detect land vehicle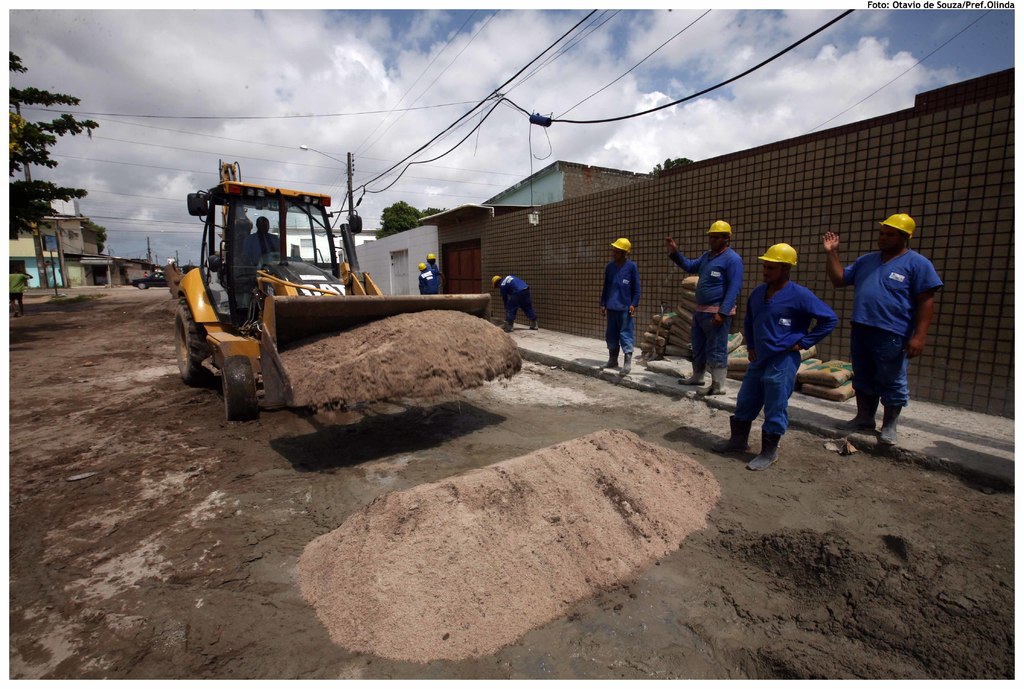
174, 159, 490, 418
